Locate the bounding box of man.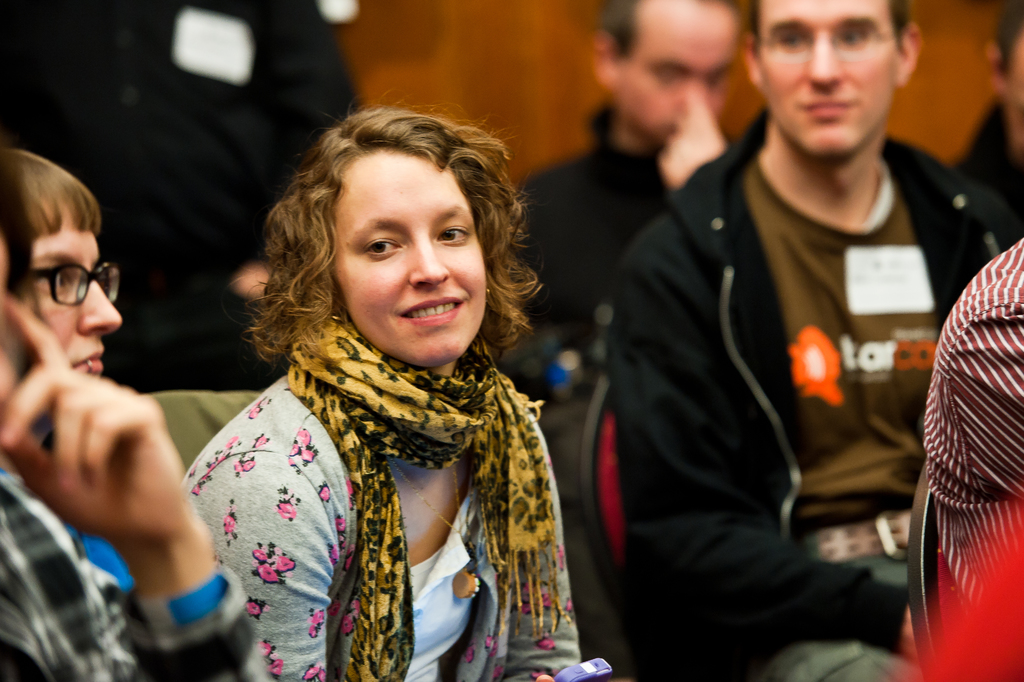
Bounding box: [506,0,741,681].
